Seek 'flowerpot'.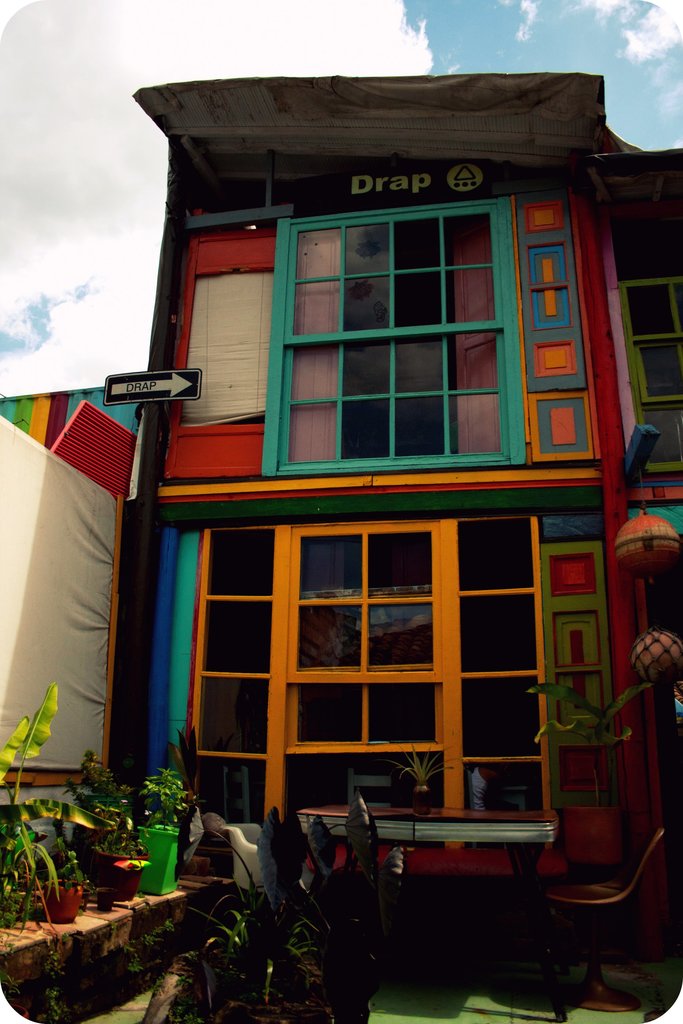
box=[44, 879, 83, 922].
